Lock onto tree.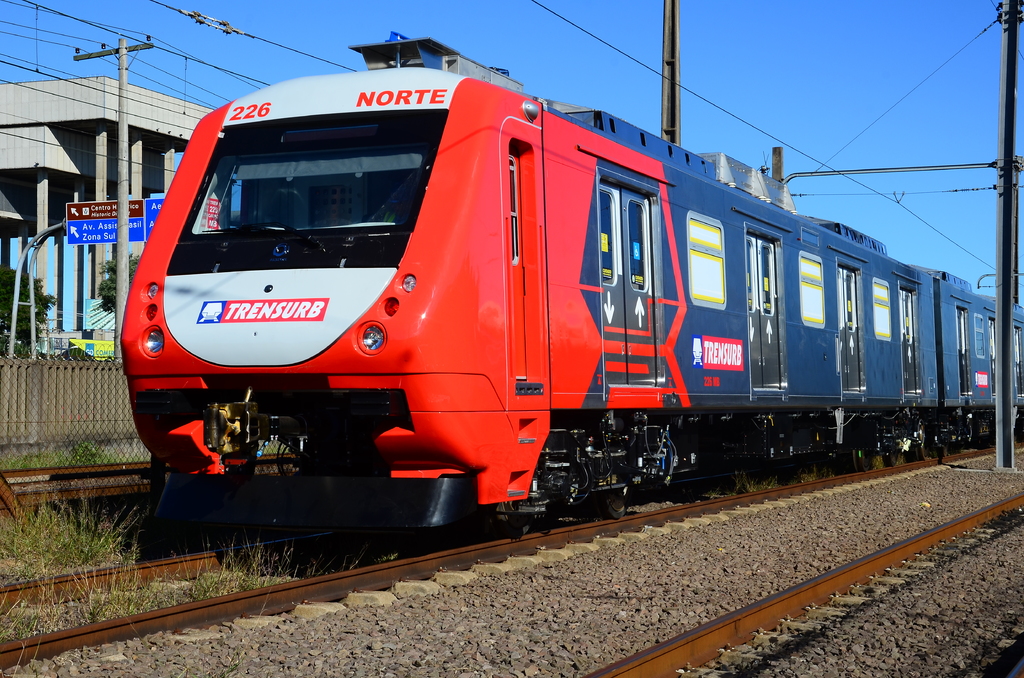
Locked: crop(0, 262, 56, 355).
